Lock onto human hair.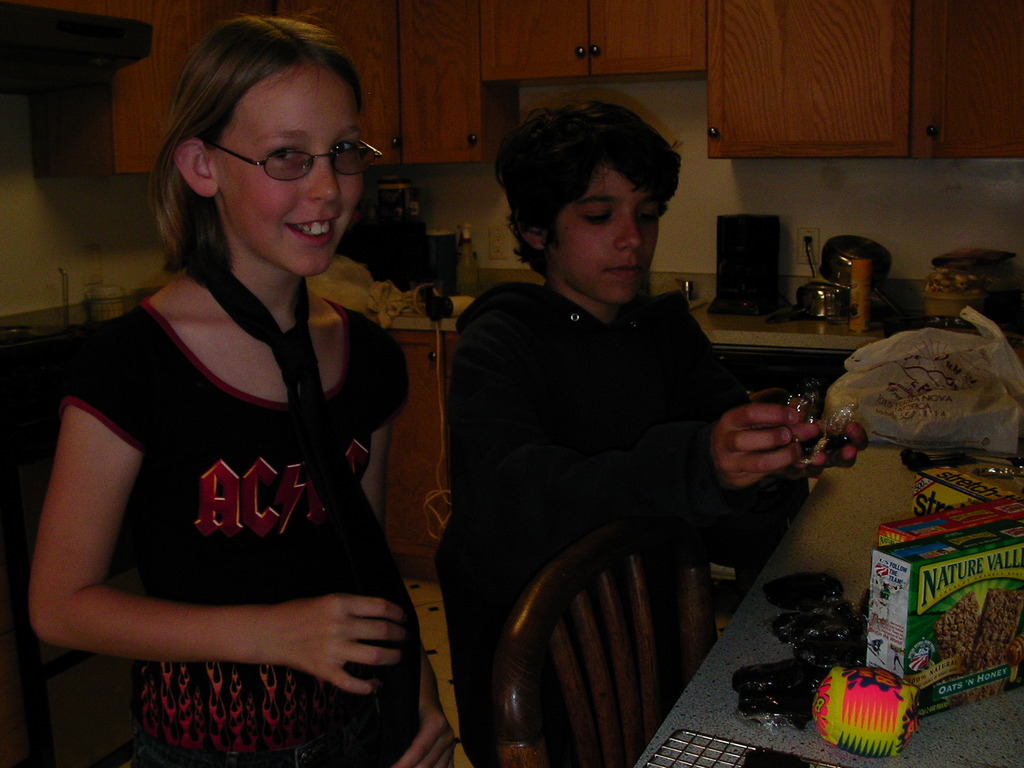
Locked: BBox(490, 99, 682, 280).
